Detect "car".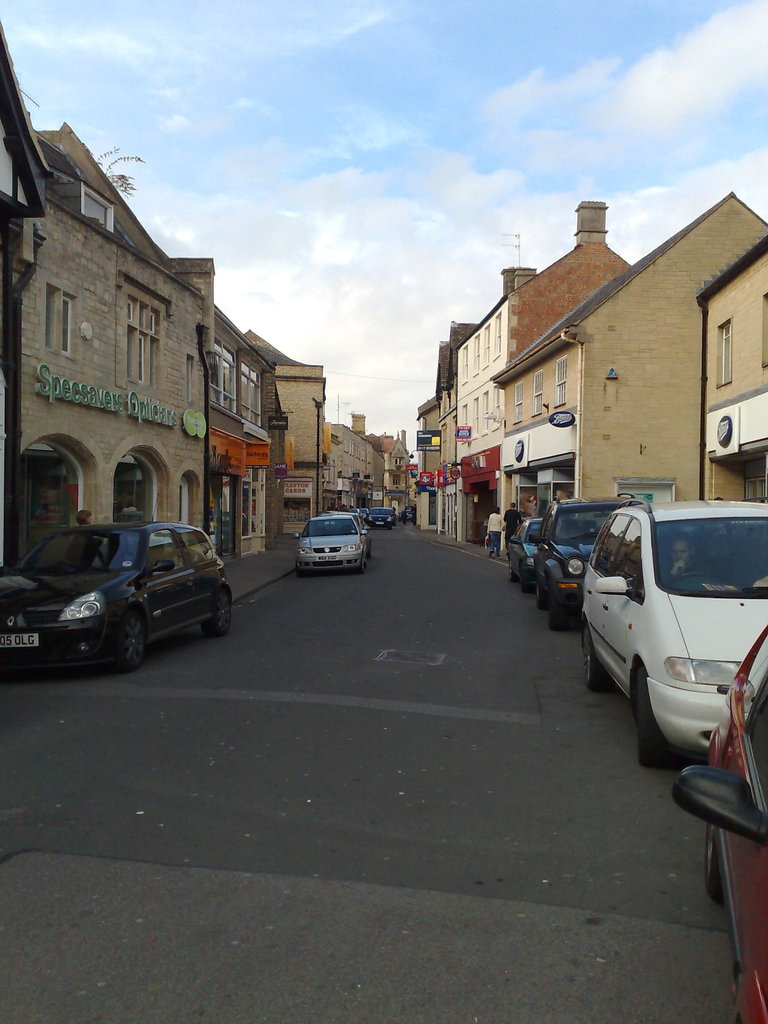
Detected at left=504, top=516, right=536, bottom=594.
